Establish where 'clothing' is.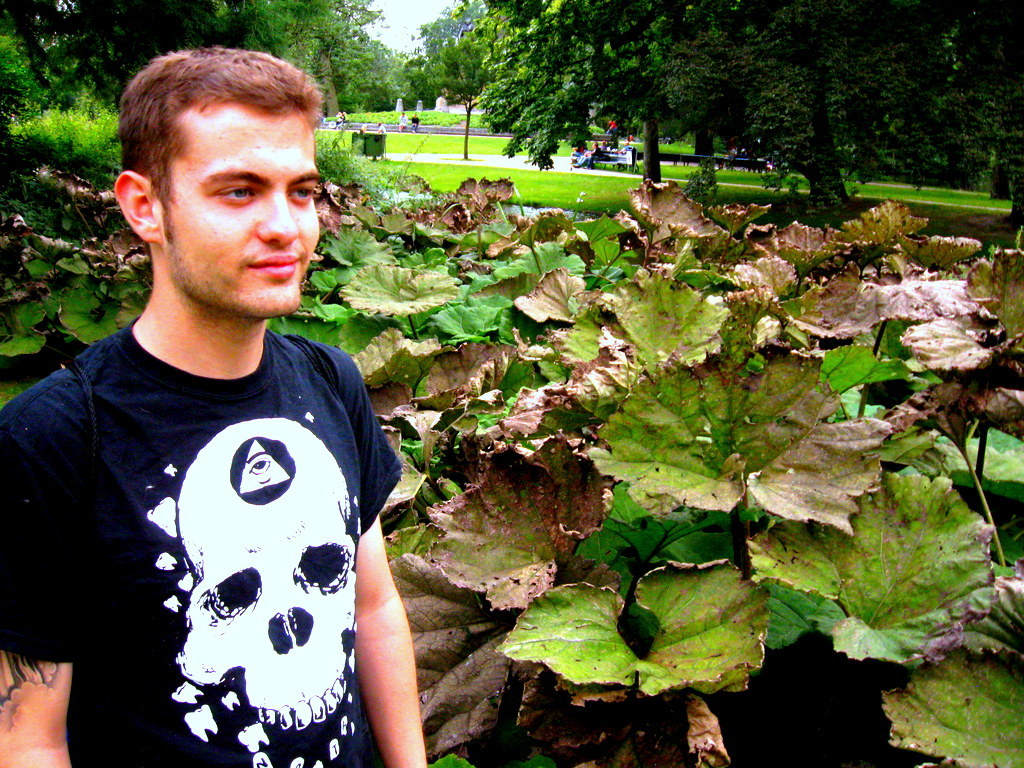
Established at <bbox>334, 114, 344, 128</bbox>.
